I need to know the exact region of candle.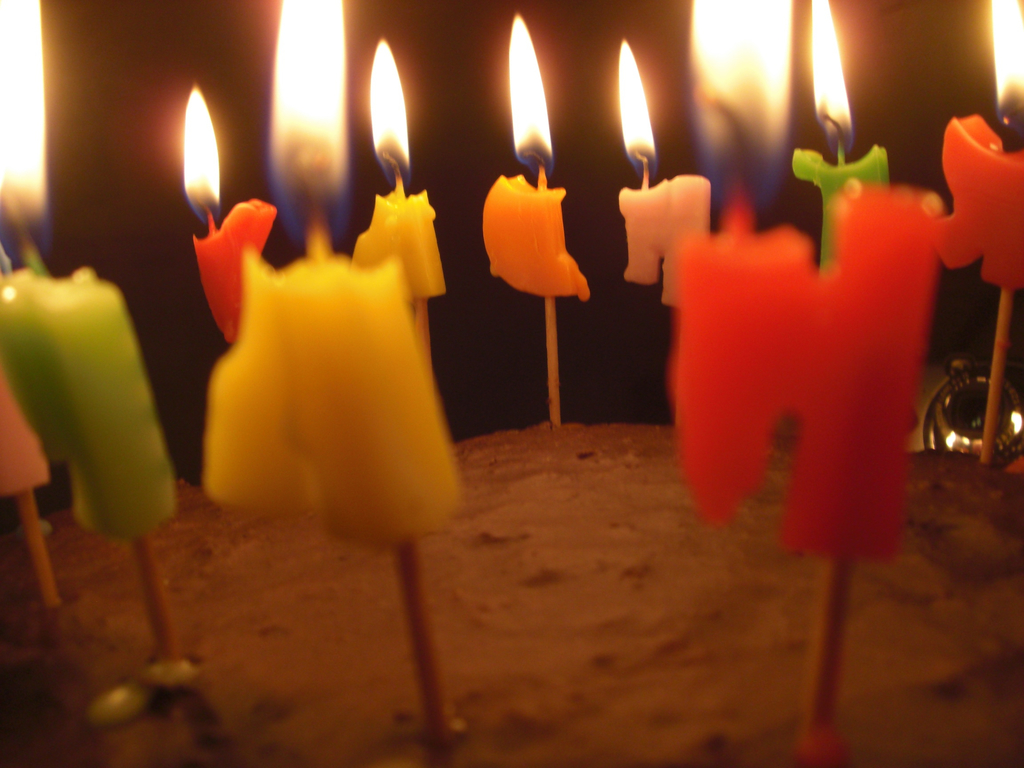
Region: (355, 42, 447, 298).
